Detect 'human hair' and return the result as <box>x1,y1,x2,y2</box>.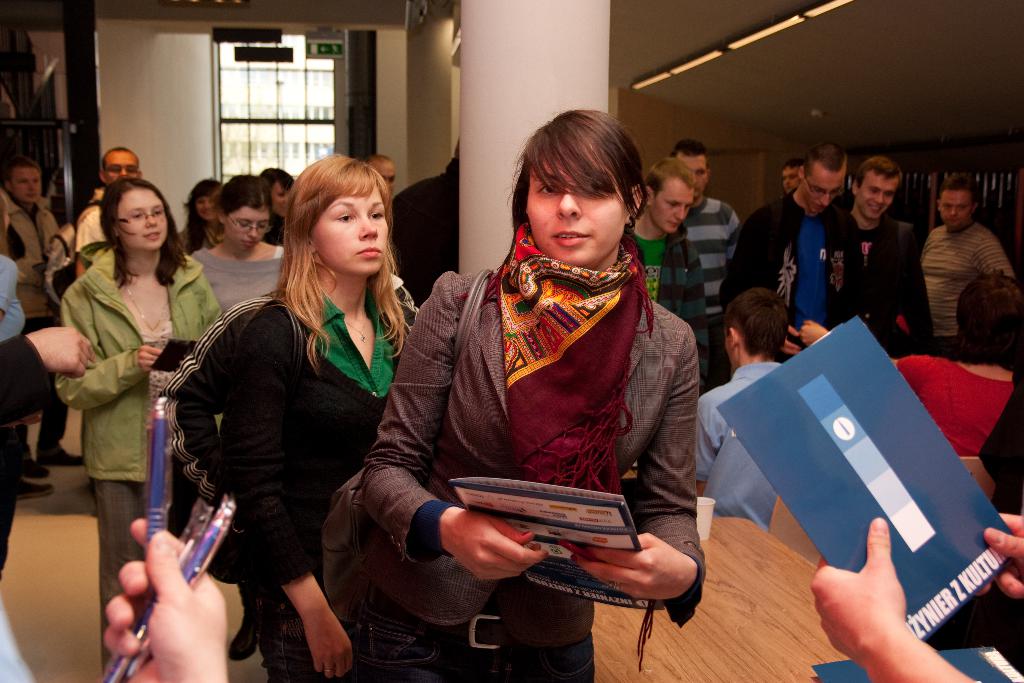
<box>255,167,292,201</box>.
